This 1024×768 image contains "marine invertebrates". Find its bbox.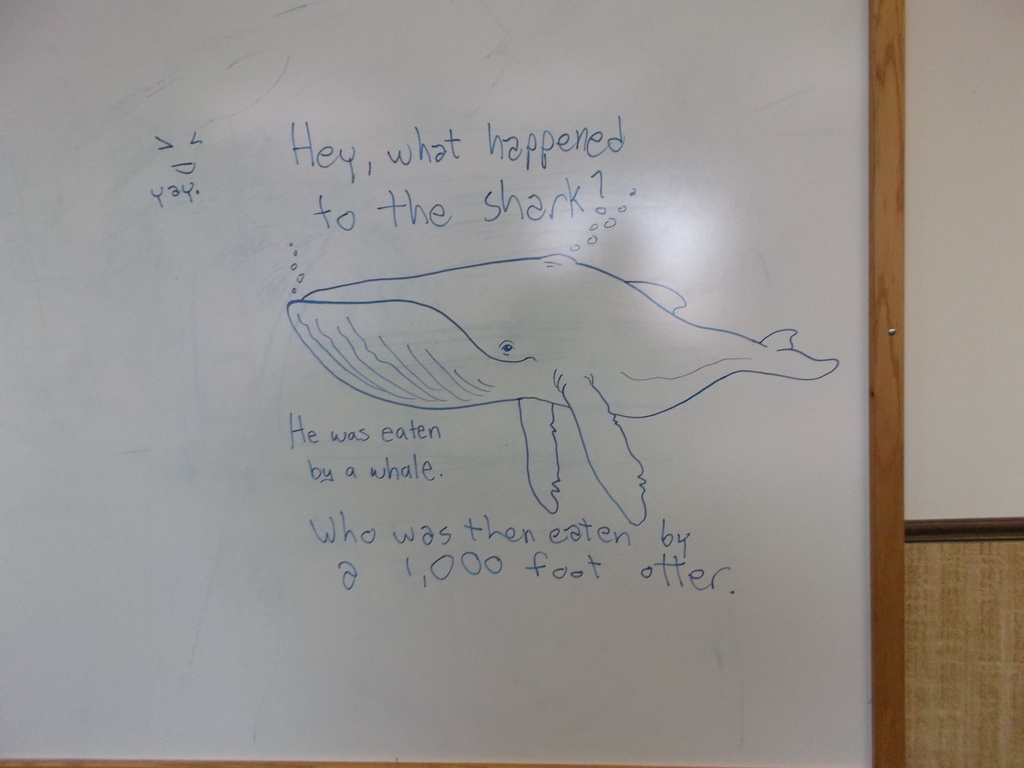
(x1=289, y1=254, x2=842, y2=526).
